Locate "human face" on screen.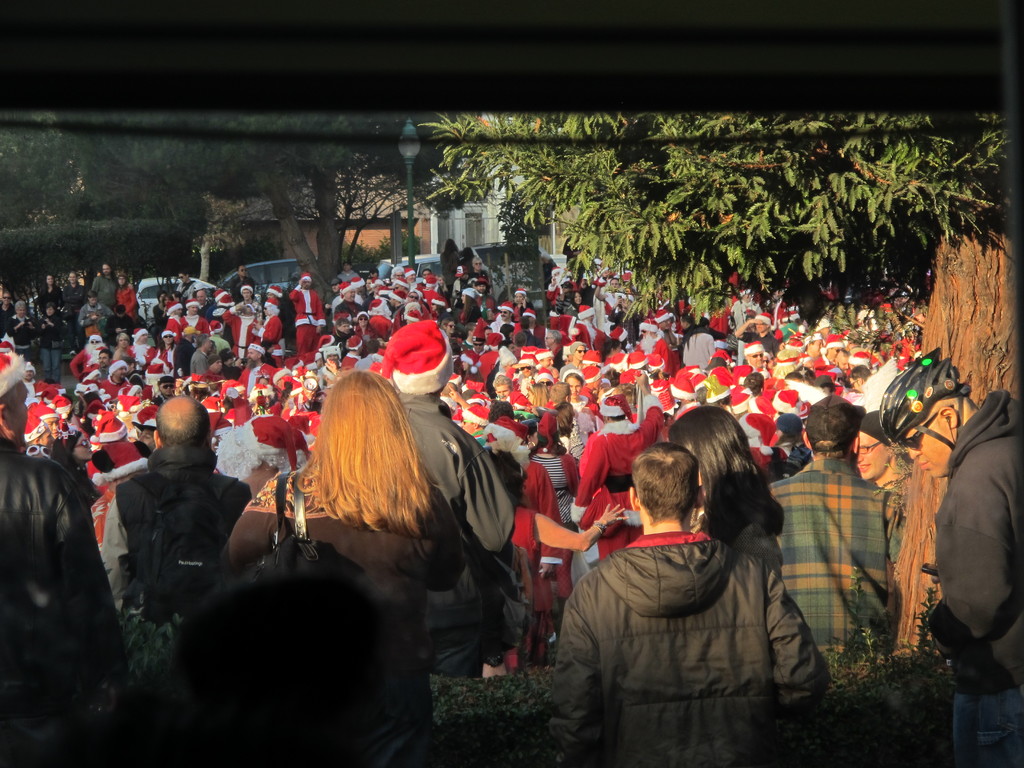
On screen at x1=851, y1=433, x2=886, y2=482.
